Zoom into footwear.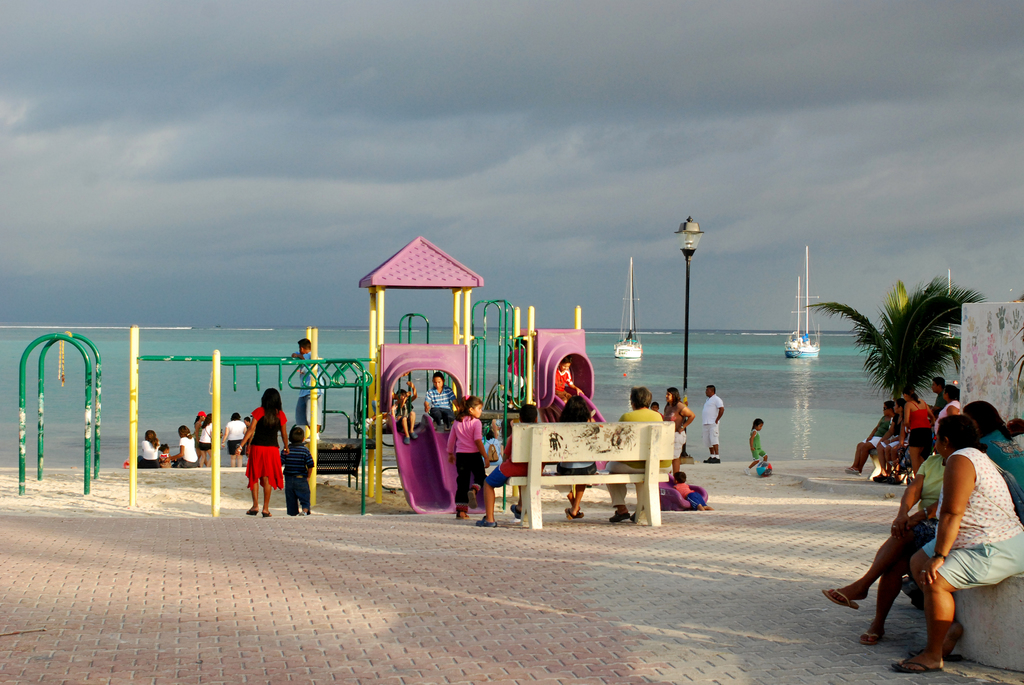
Zoom target: (left=298, top=511, right=307, bottom=517).
